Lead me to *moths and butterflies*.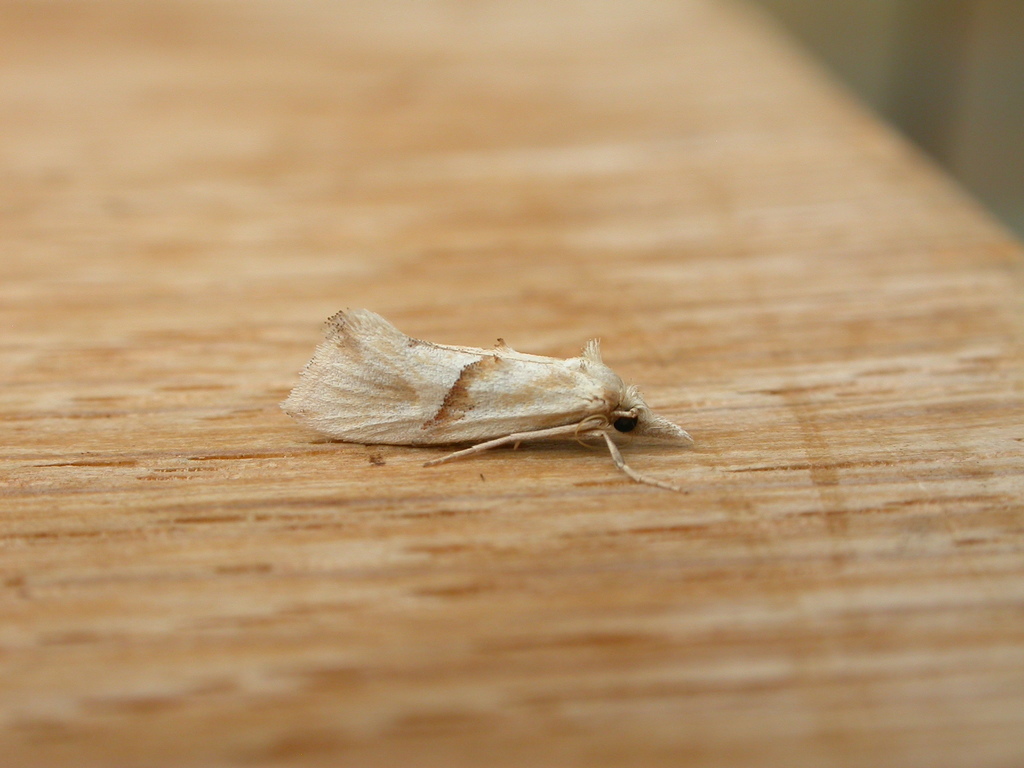
Lead to (x1=276, y1=303, x2=700, y2=499).
